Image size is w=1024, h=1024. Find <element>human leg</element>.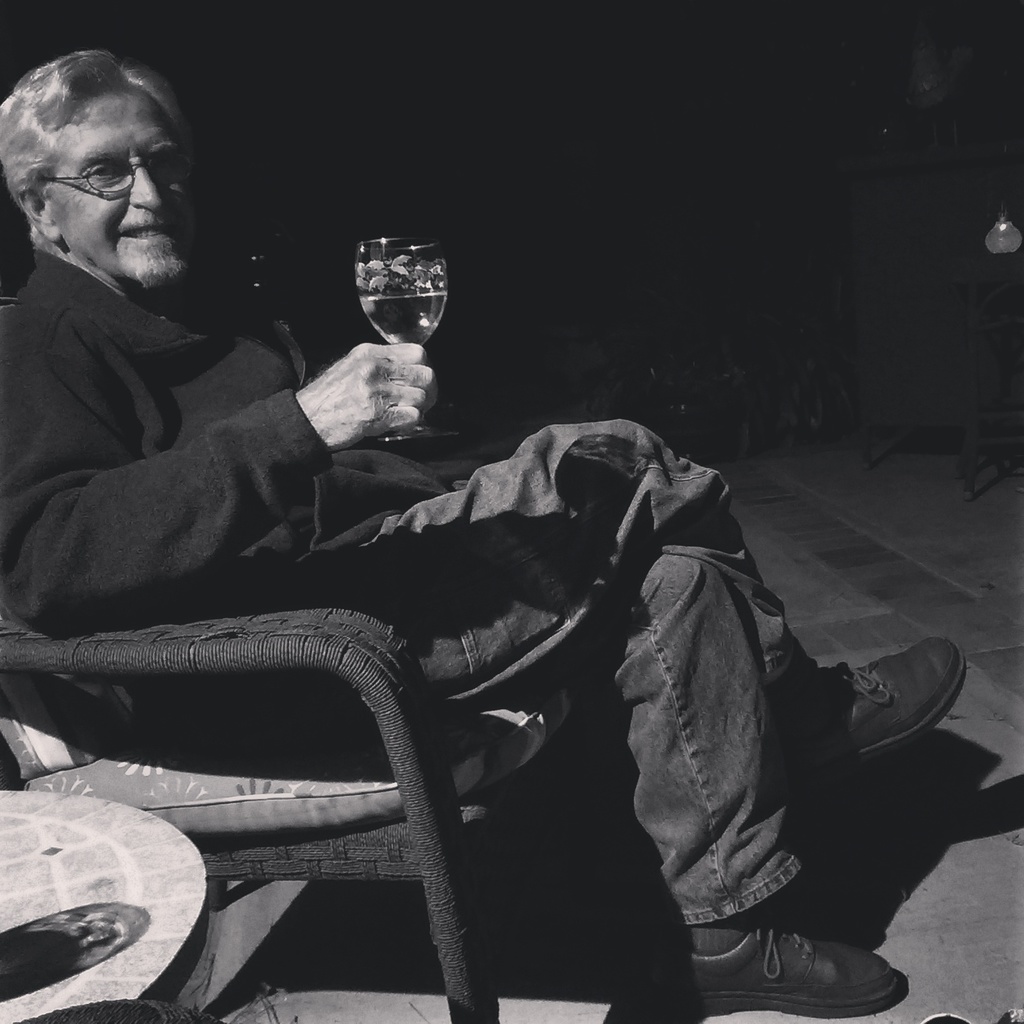
315, 418, 964, 775.
